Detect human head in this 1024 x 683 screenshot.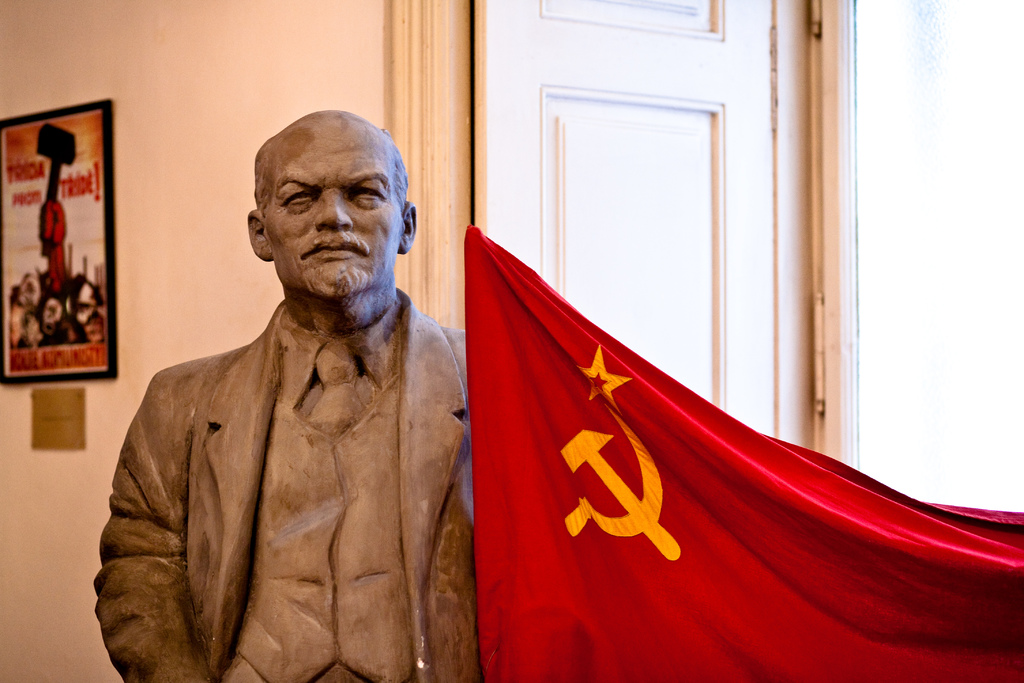
Detection: {"left": 231, "top": 104, "right": 403, "bottom": 302}.
